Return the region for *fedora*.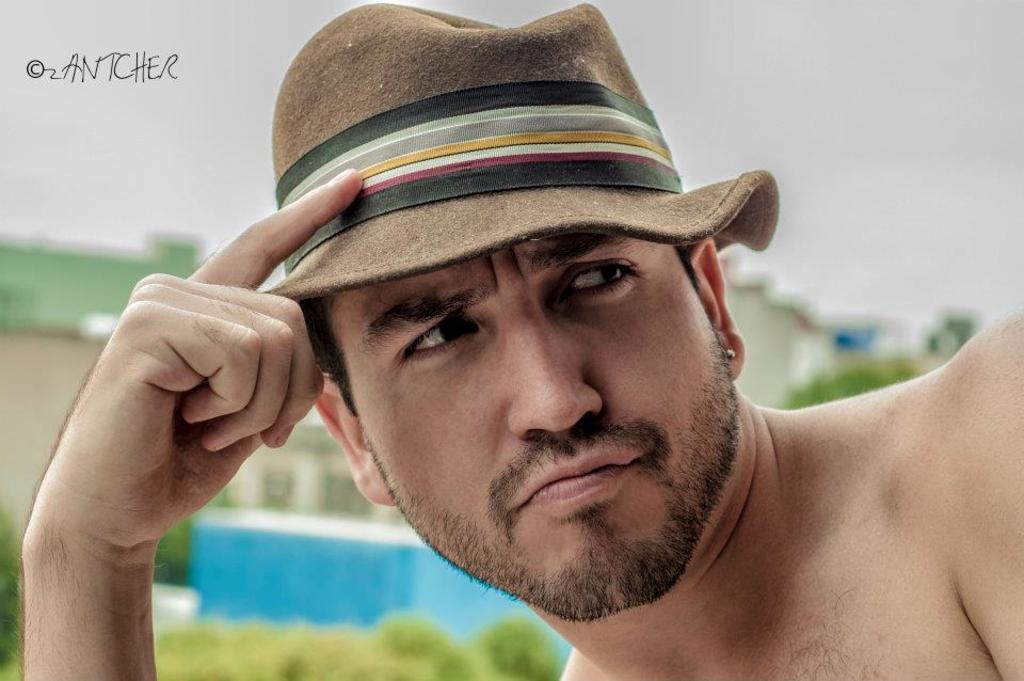
pyautogui.locateOnScreen(258, 0, 784, 299).
